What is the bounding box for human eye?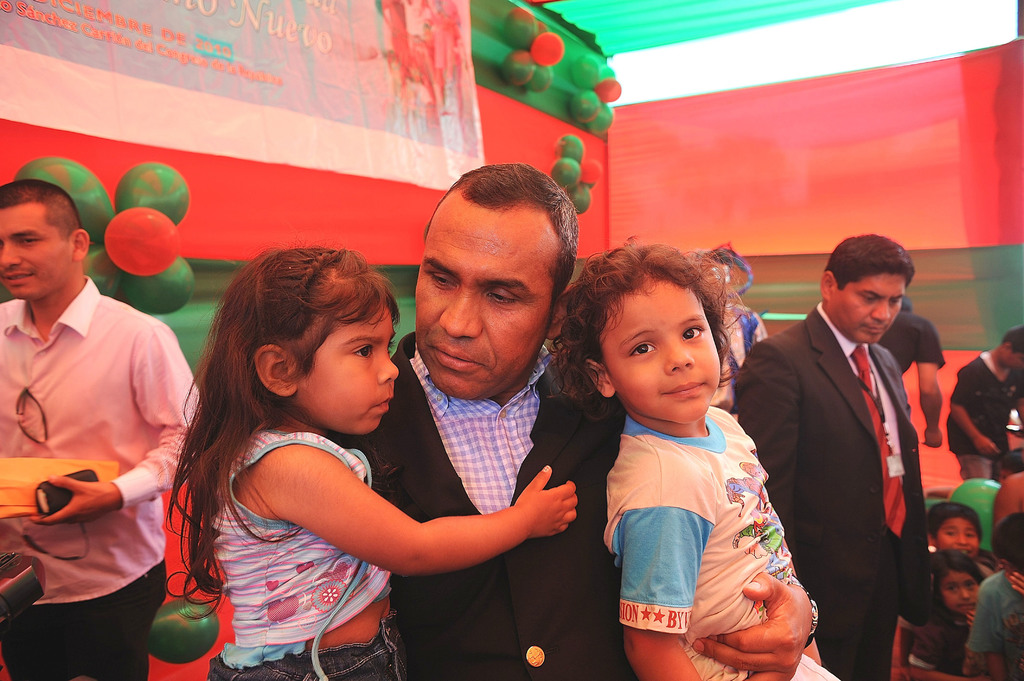
x1=624 y1=340 x2=657 y2=360.
